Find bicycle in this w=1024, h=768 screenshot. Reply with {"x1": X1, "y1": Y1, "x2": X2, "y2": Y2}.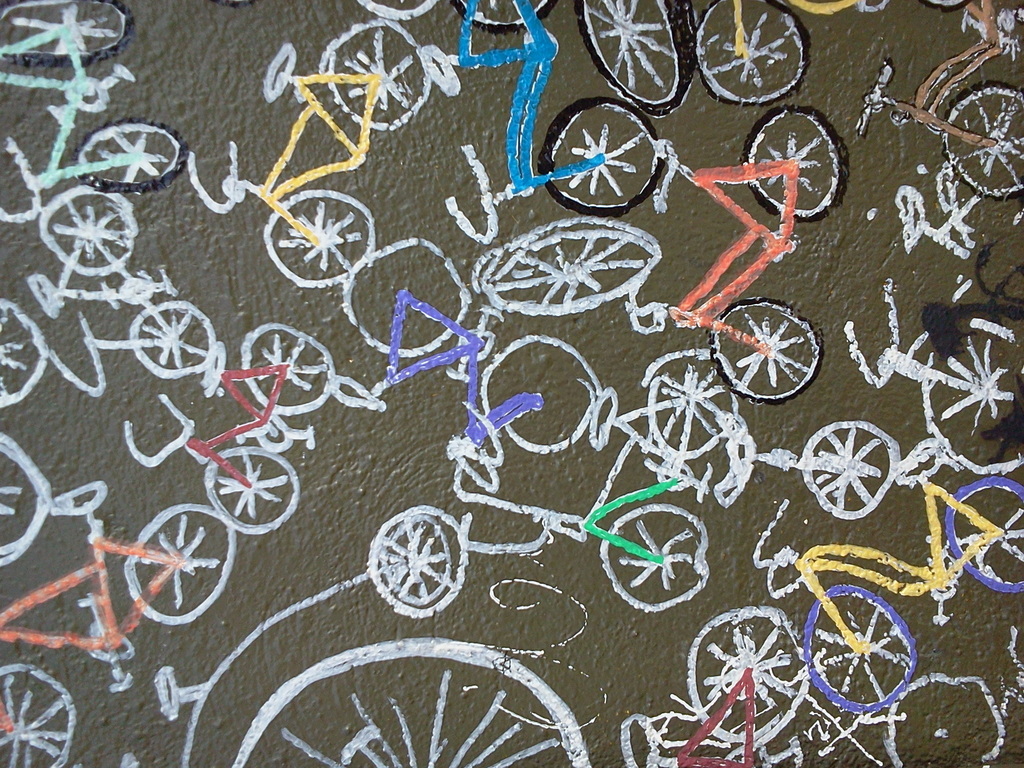
{"x1": 569, "y1": 0, "x2": 695, "y2": 118}.
